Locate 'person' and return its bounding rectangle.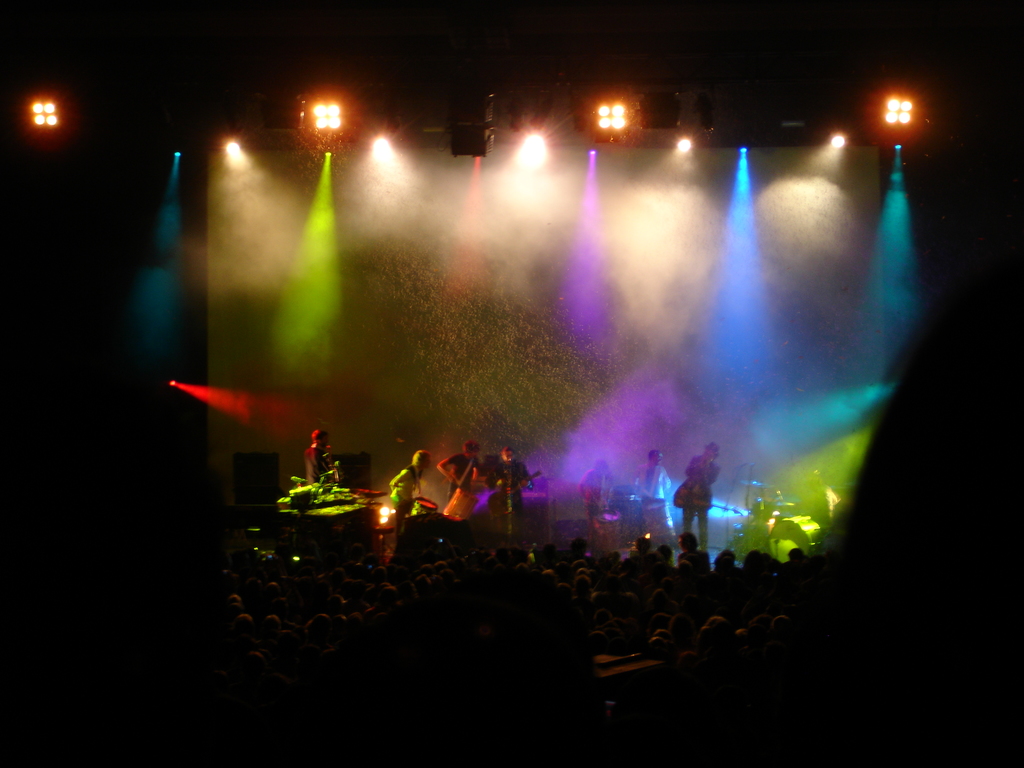
rect(636, 454, 676, 532).
